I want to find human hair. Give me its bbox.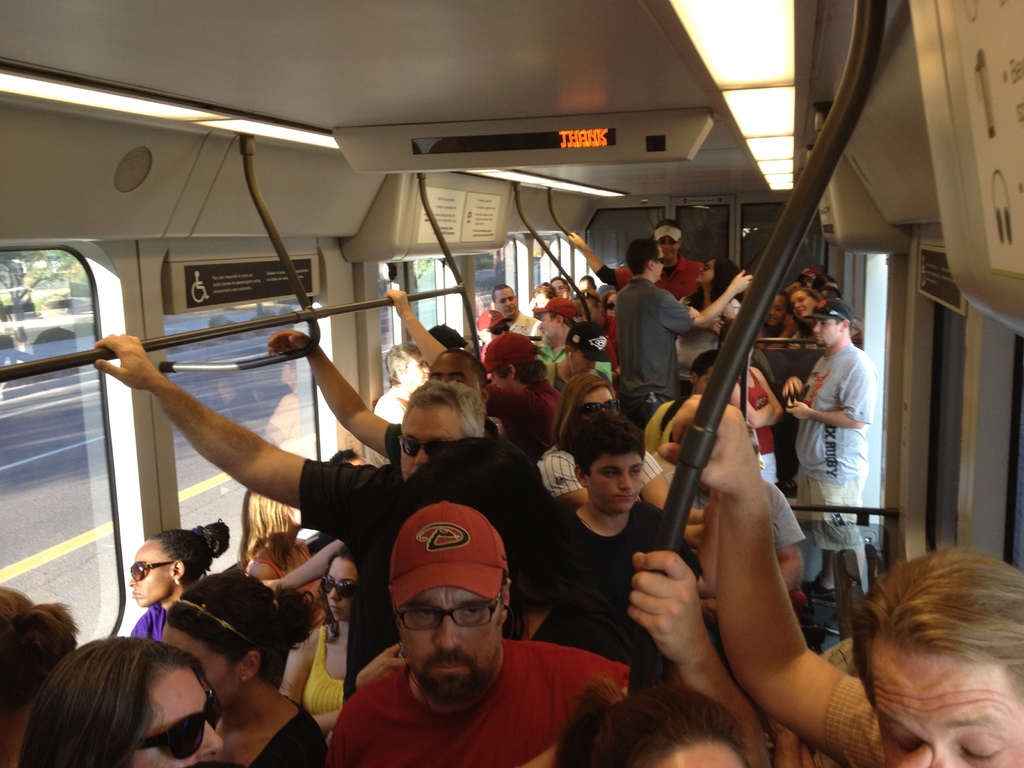
rect(685, 258, 738, 309).
